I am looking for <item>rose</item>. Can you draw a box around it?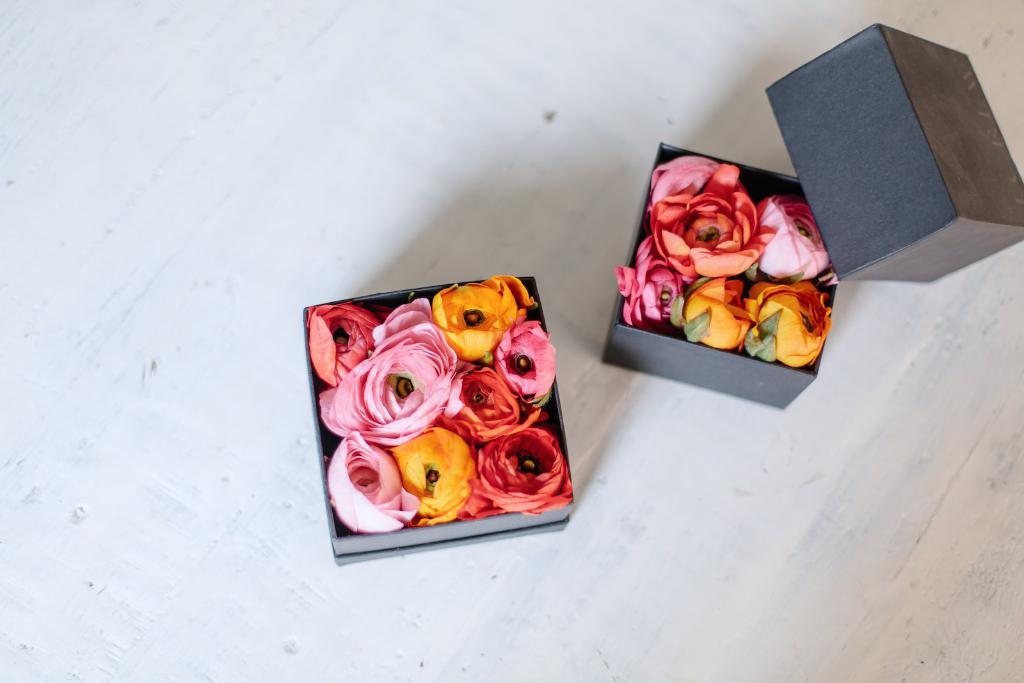
Sure, the bounding box is bbox(612, 153, 841, 368).
